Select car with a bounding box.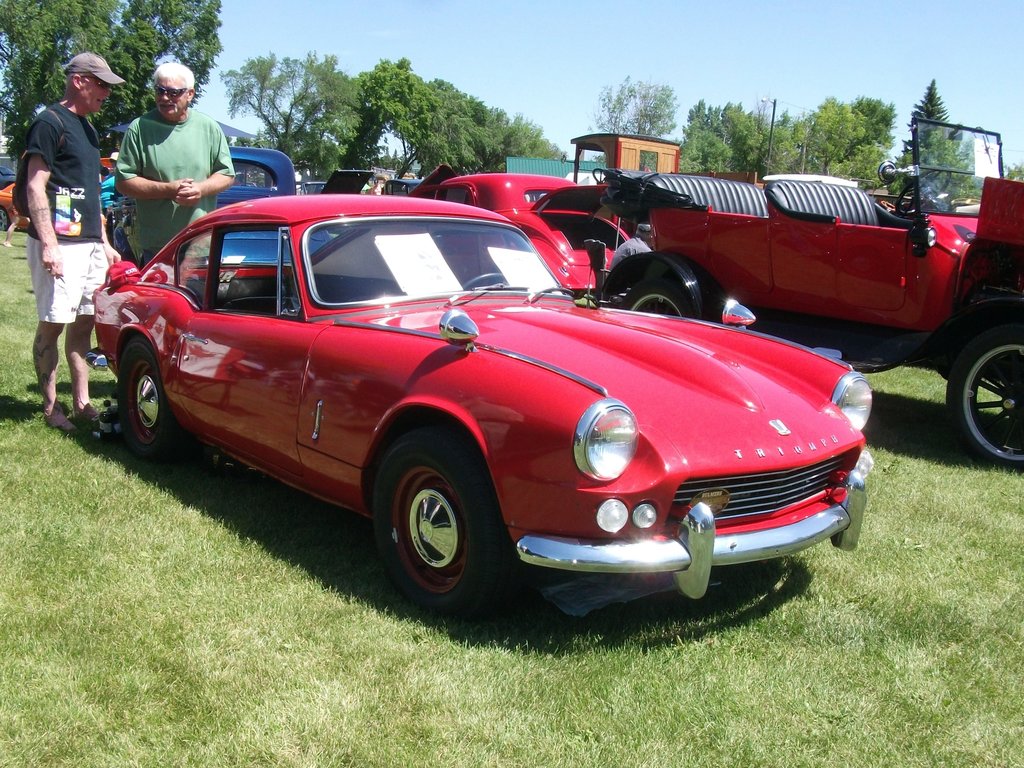
[606,118,1023,477].
